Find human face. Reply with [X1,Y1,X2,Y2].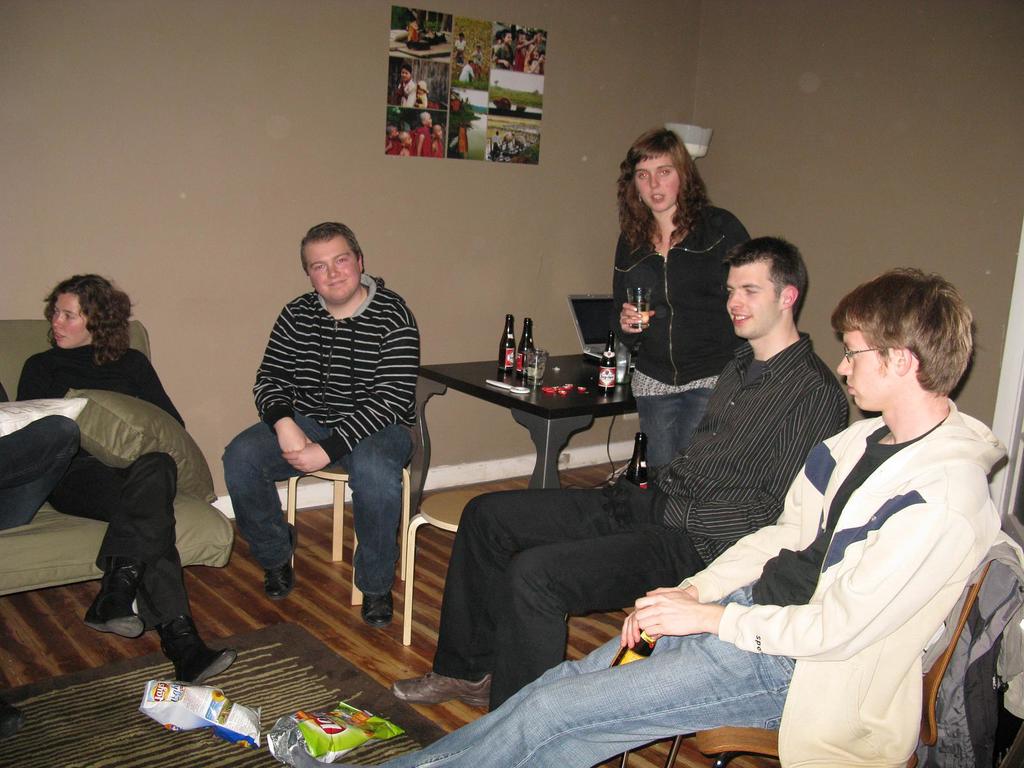
[627,145,679,211].
